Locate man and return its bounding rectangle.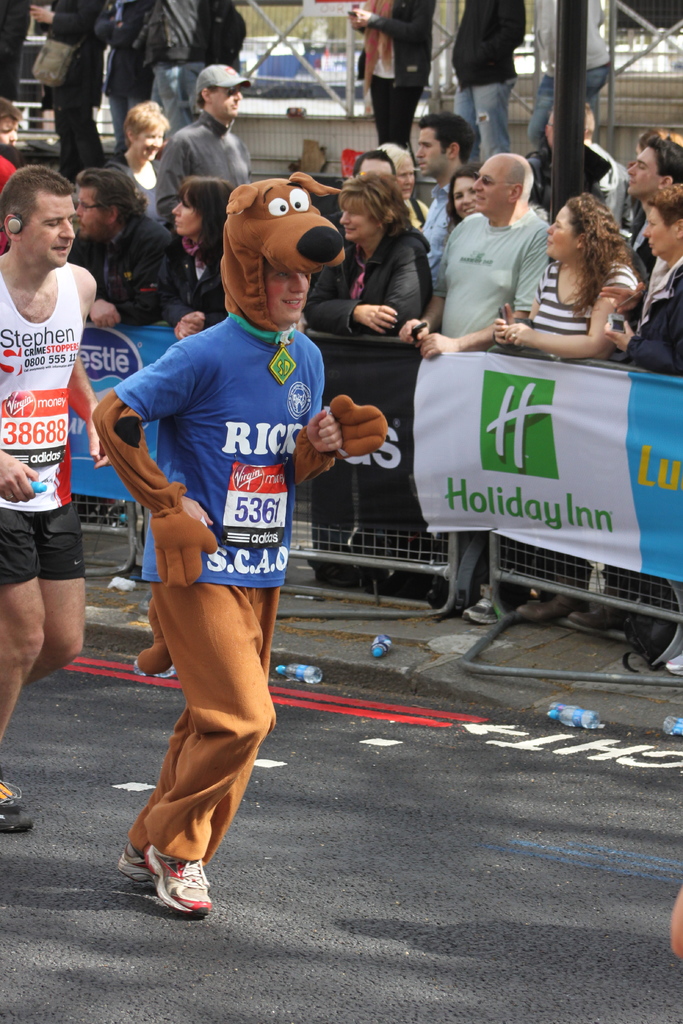
(x1=147, y1=71, x2=267, y2=200).
